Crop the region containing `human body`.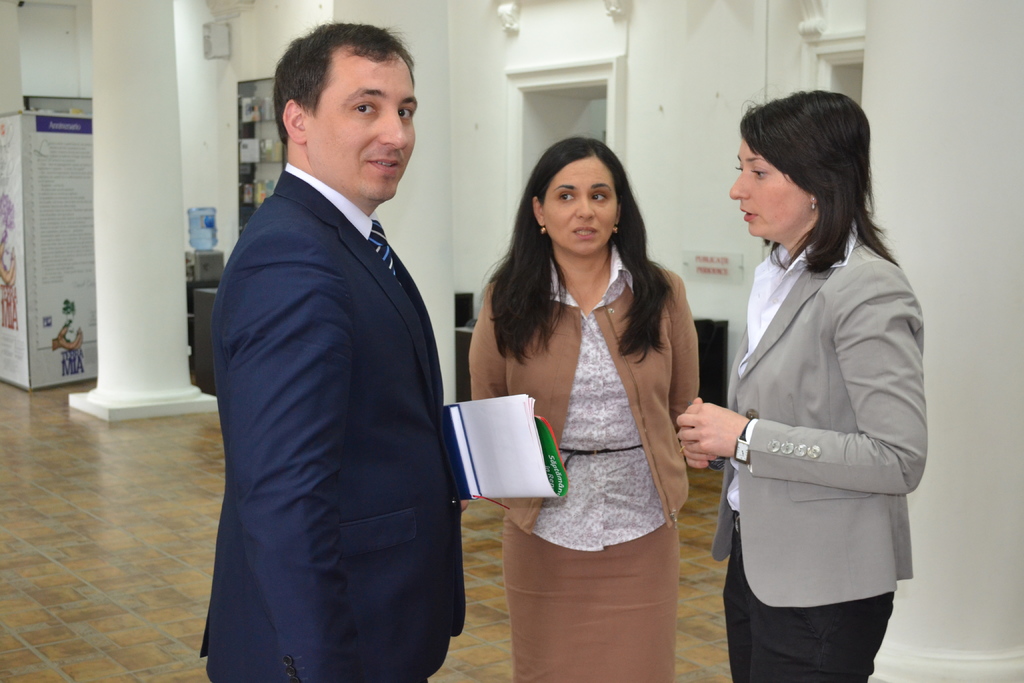
Crop region: [705,106,934,682].
